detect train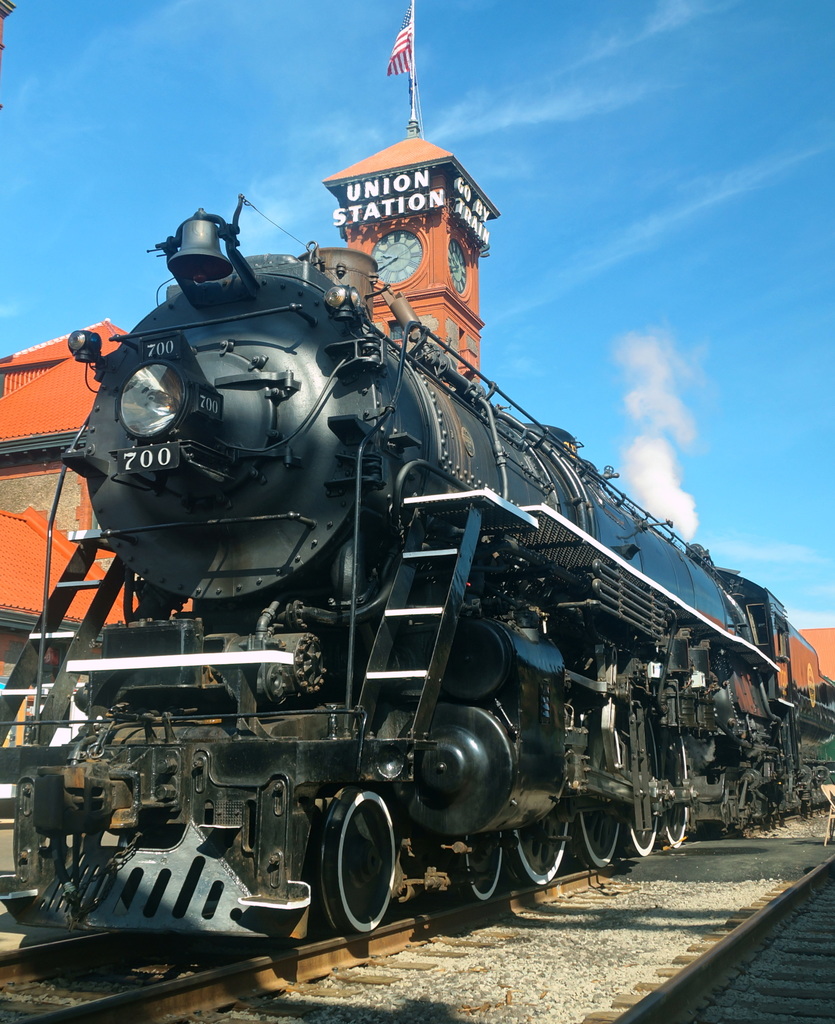
x1=0, y1=202, x2=834, y2=964
